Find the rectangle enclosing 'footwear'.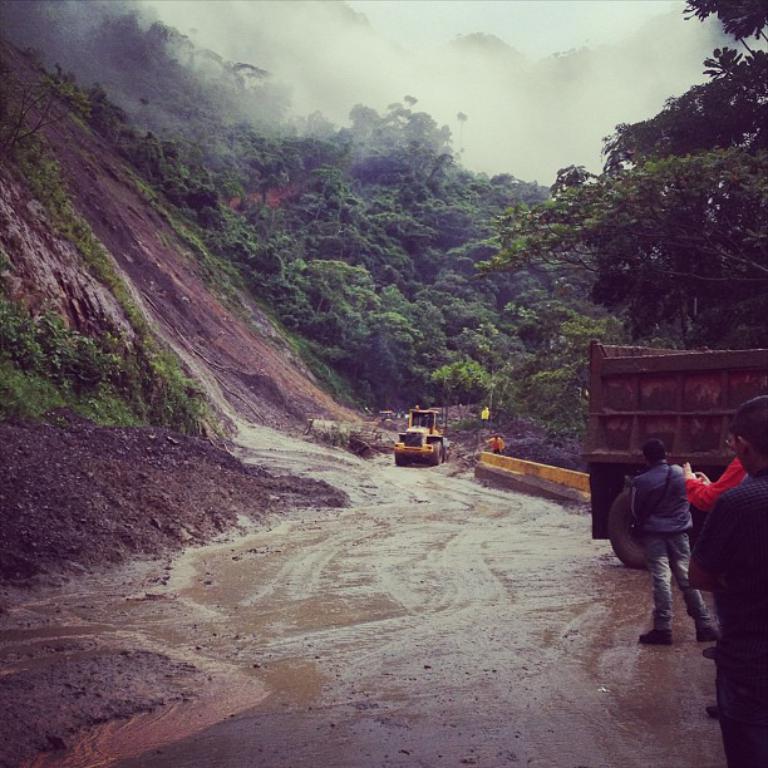
box=[694, 626, 722, 643].
